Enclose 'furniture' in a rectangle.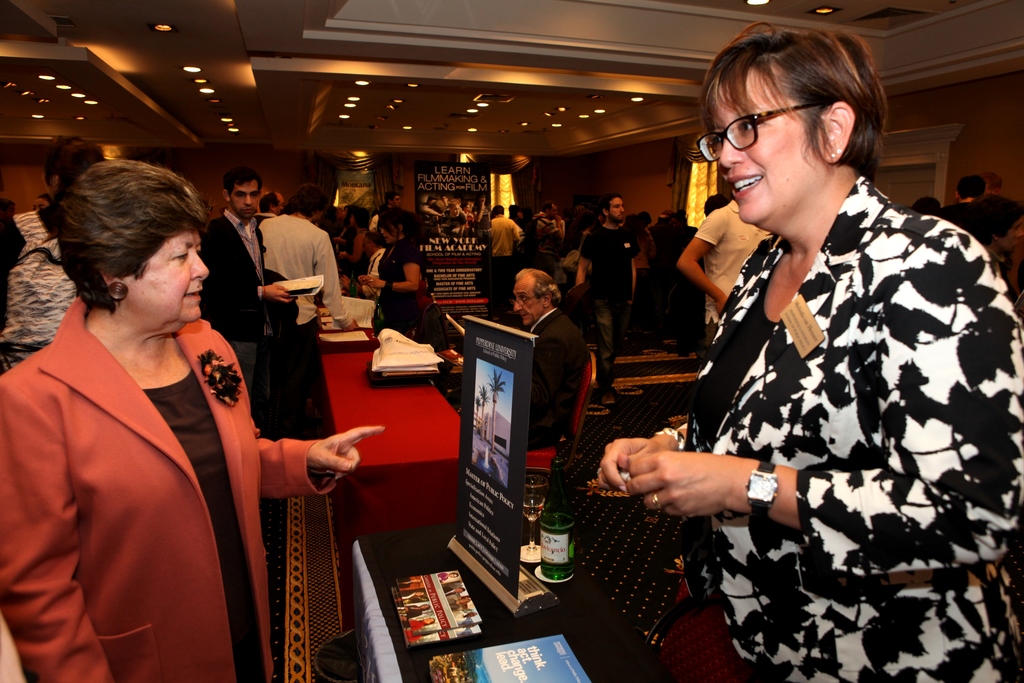
[left=644, top=591, right=751, bottom=682].
